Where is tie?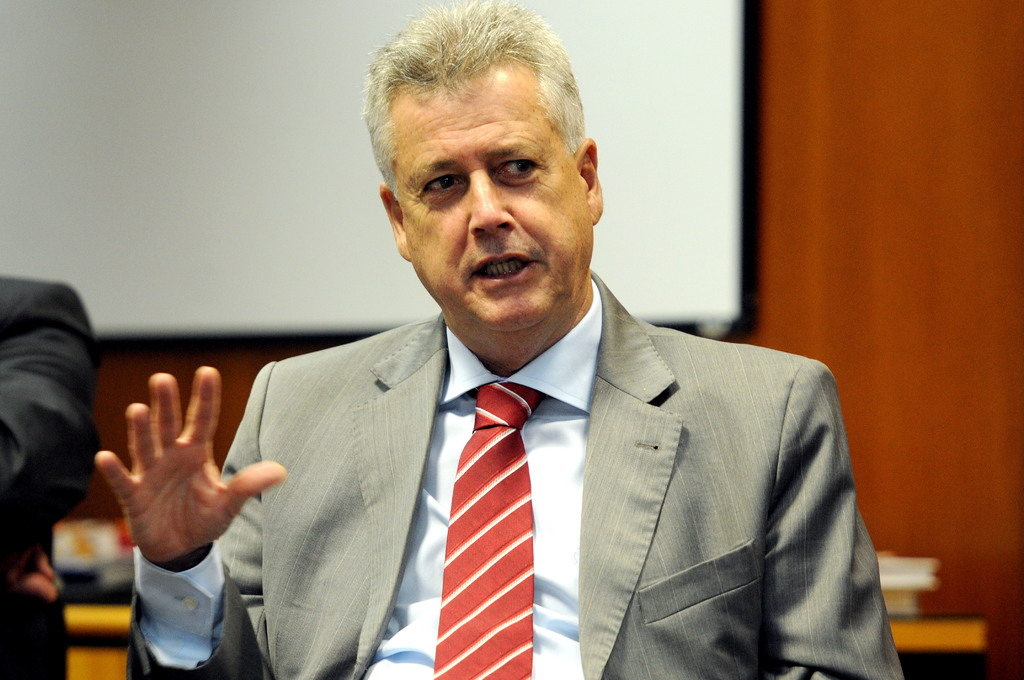
BBox(437, 366, 550, 678).
